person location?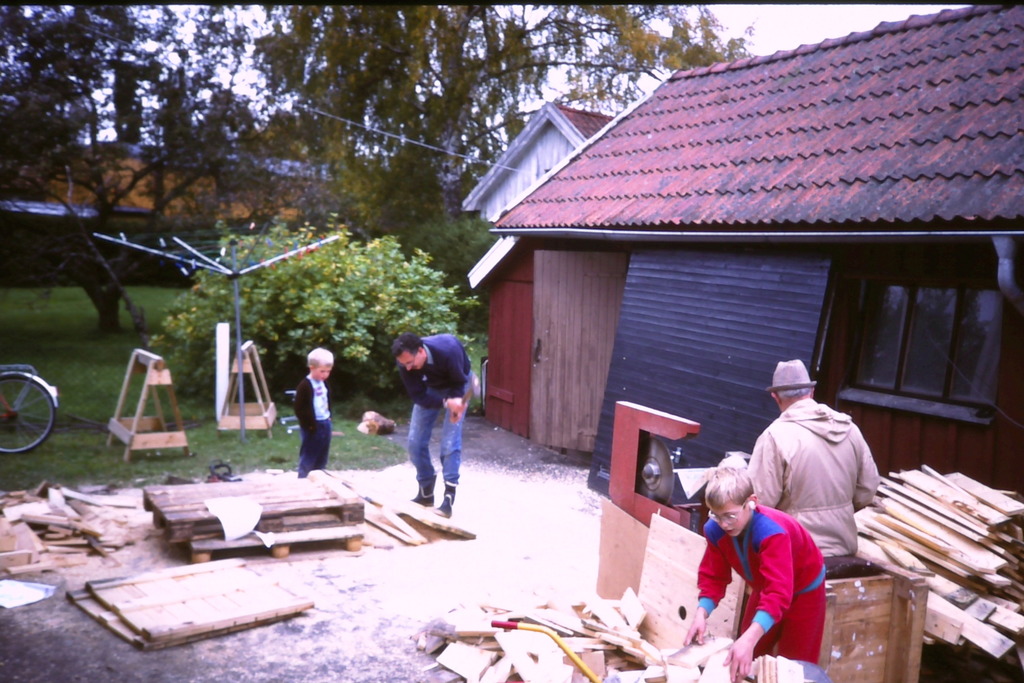
[x1=285, y1=348, x2=335, y2=488]
